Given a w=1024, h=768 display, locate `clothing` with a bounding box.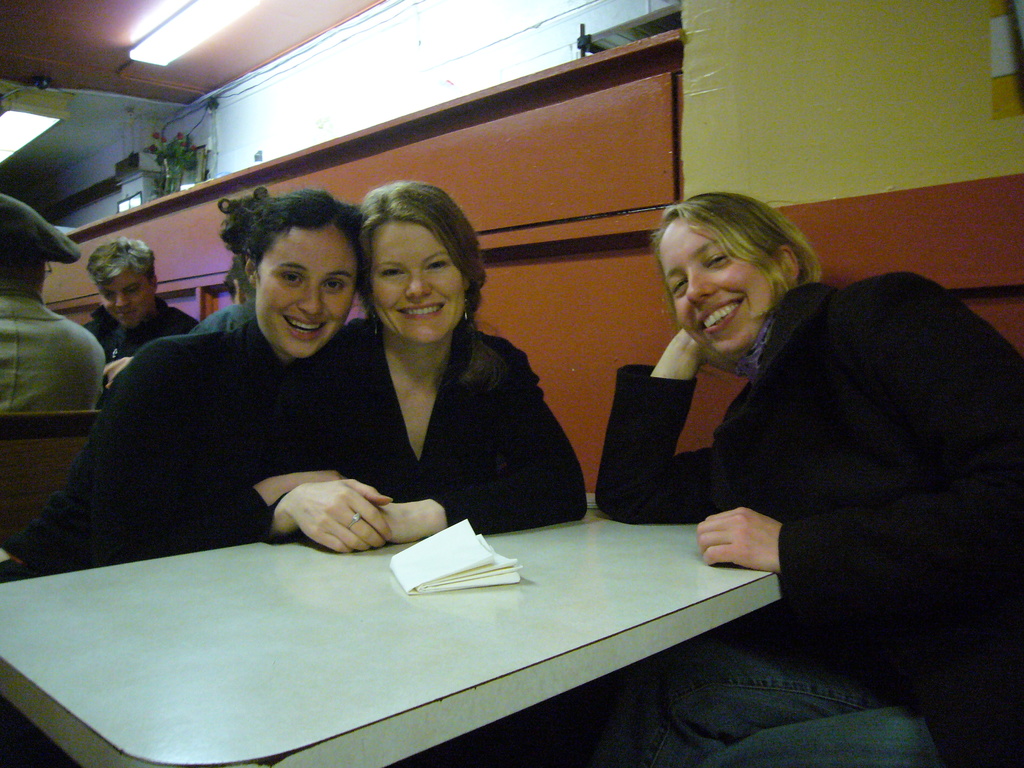
Located: (left=75, top=298, right=207, bottom=444).
